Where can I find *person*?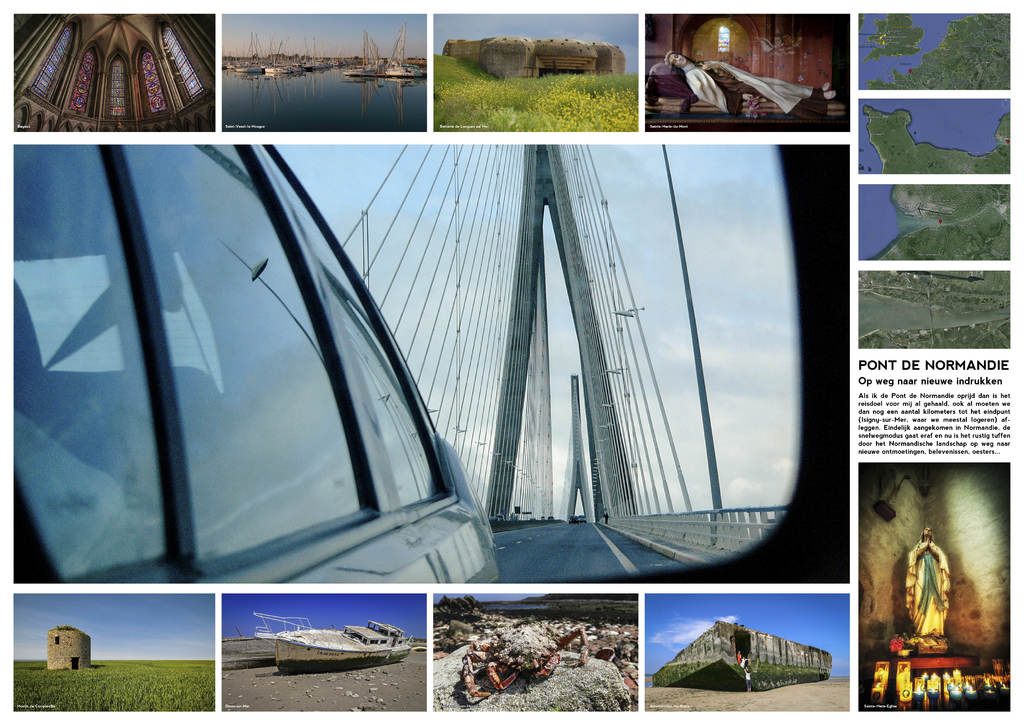
You can find it at rect(663, 49, 837, 116).
